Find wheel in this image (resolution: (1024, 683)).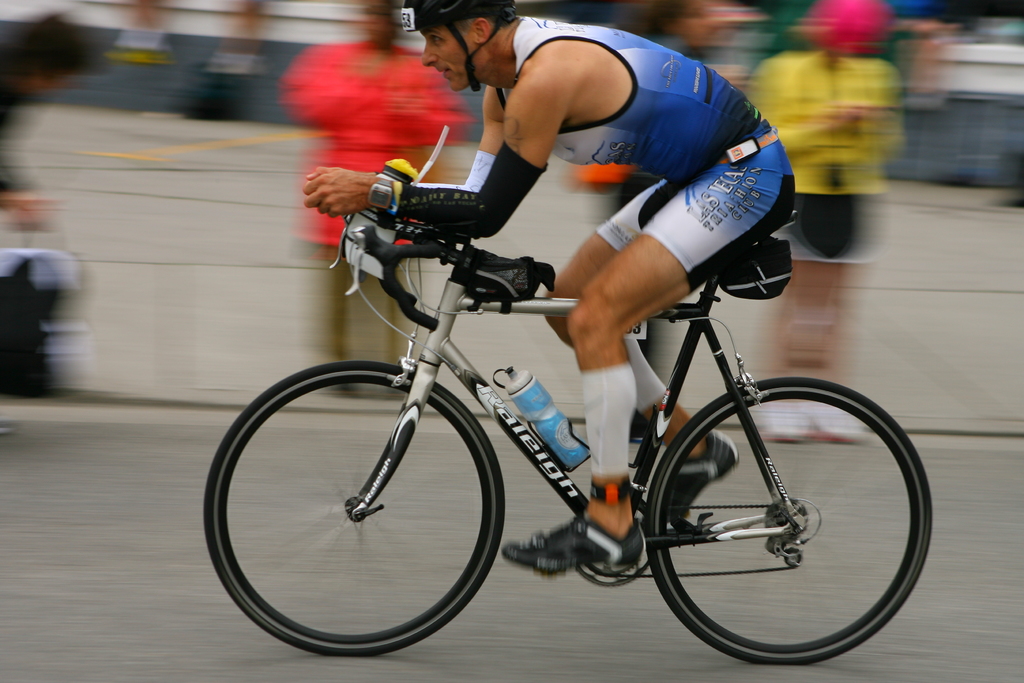
box(203, 363, 506, 661).
